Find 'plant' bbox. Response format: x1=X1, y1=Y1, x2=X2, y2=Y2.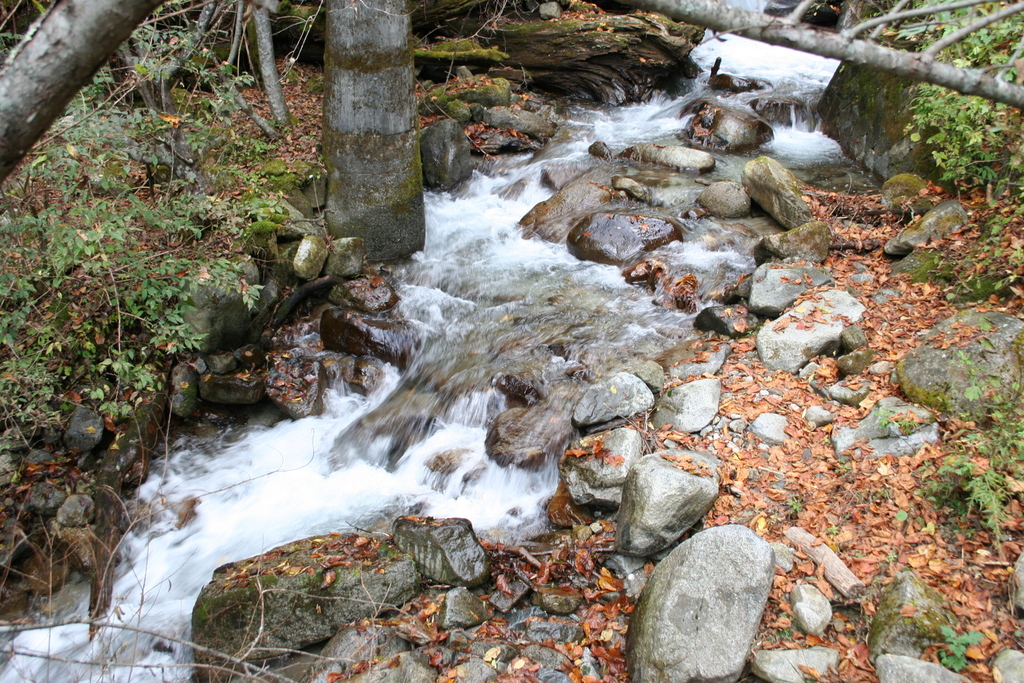
x1=916, y1=311, x2=1023, y2=547.
